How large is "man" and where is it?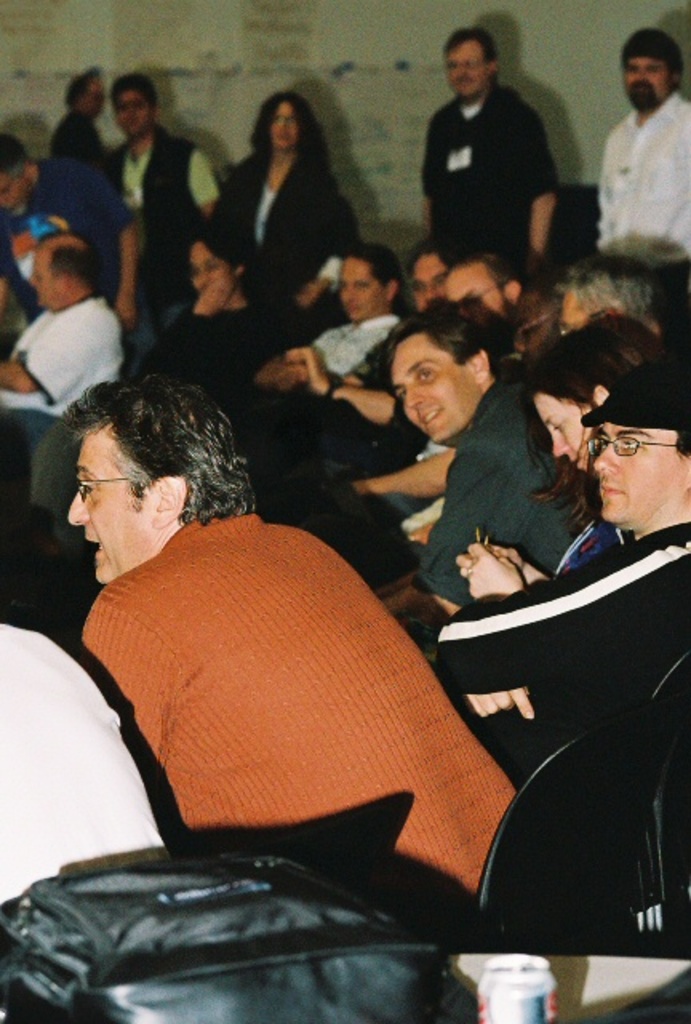
Bounding box: detection(0, 224, 122, 427).
